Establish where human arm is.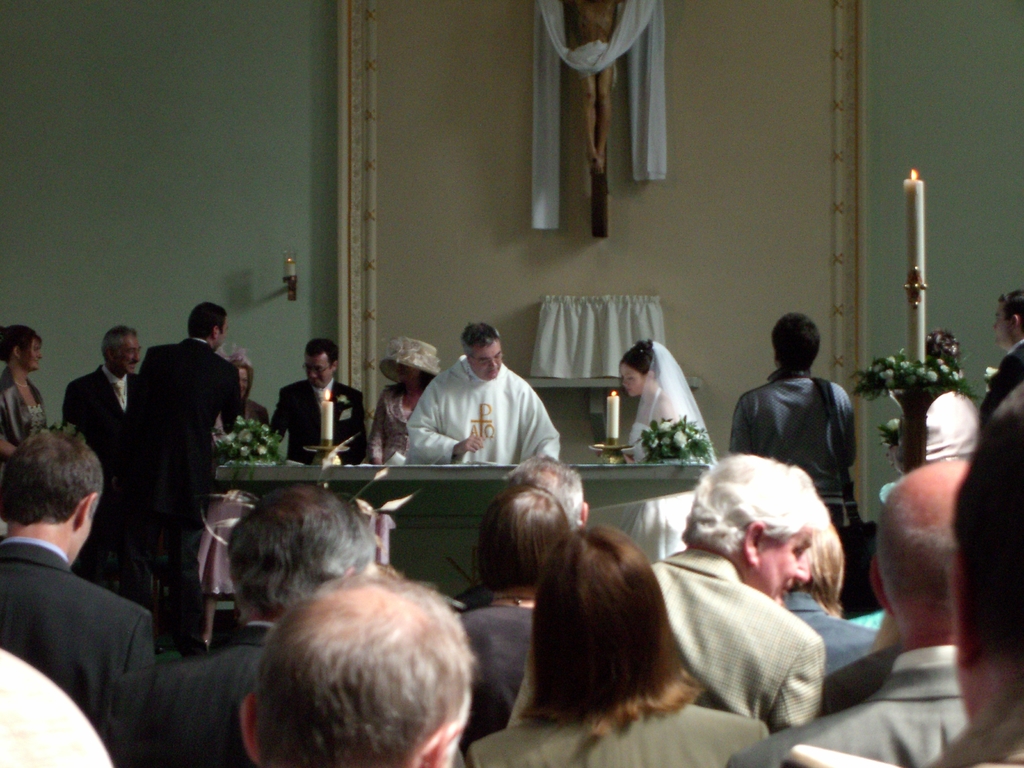
Established at l=268, t=385, r=296, b=444.
